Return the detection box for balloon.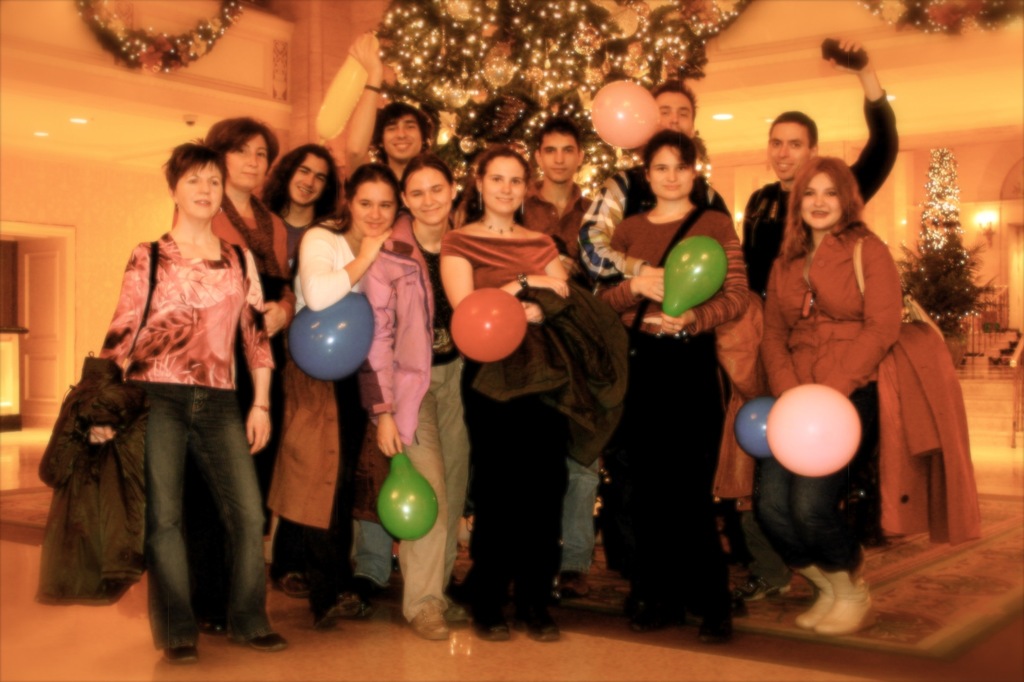
[left=380, top=453, right=438, bottom=542].
